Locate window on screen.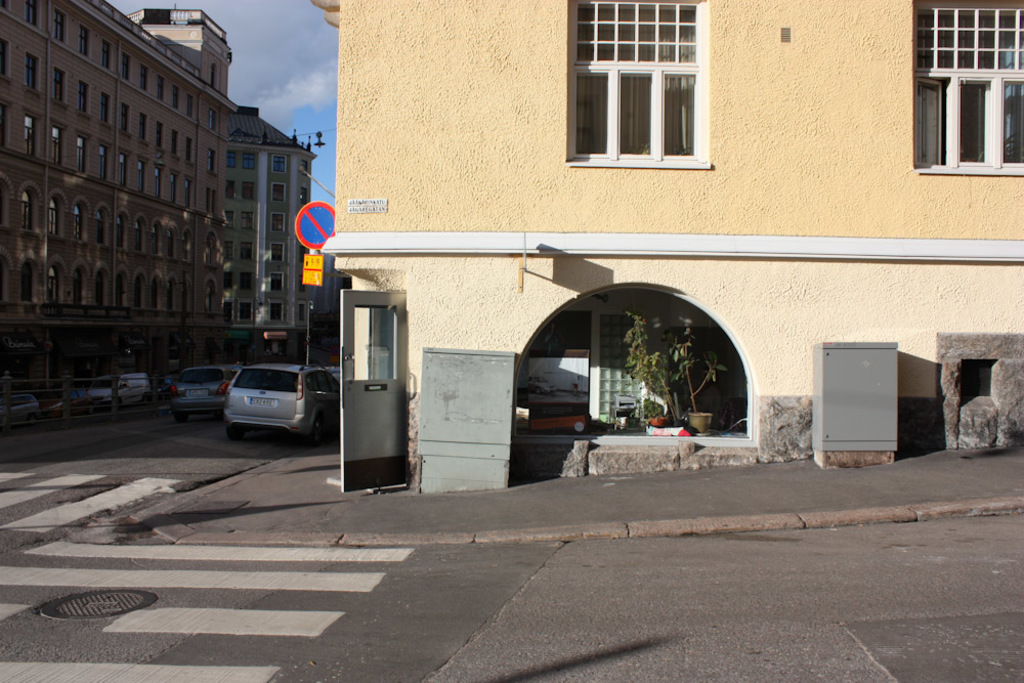
On screen at <region>243, 146, 261, 172</region>.
